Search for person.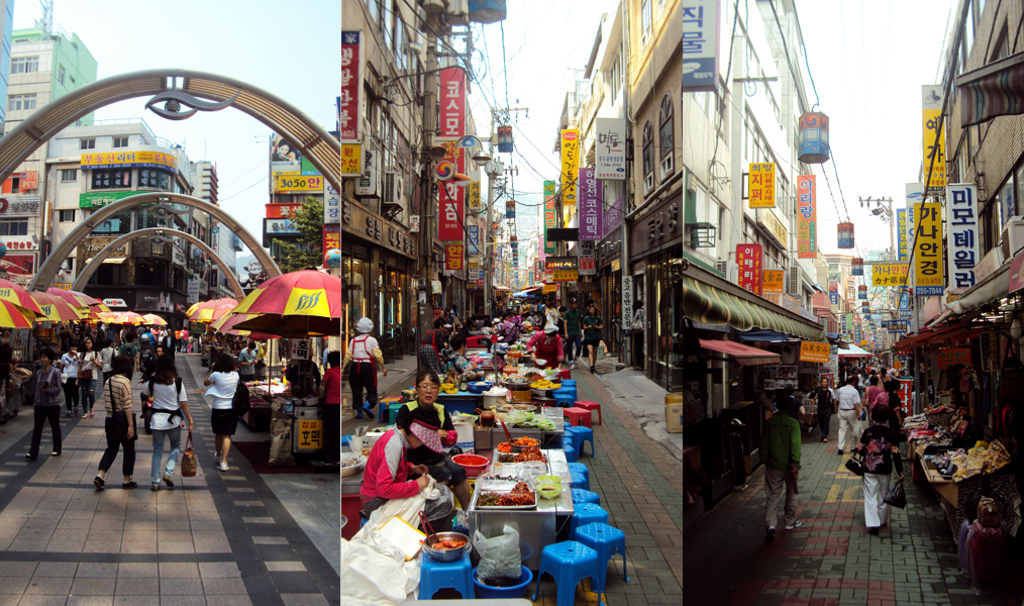
Found at BBox(840, 375, 863, 454).
